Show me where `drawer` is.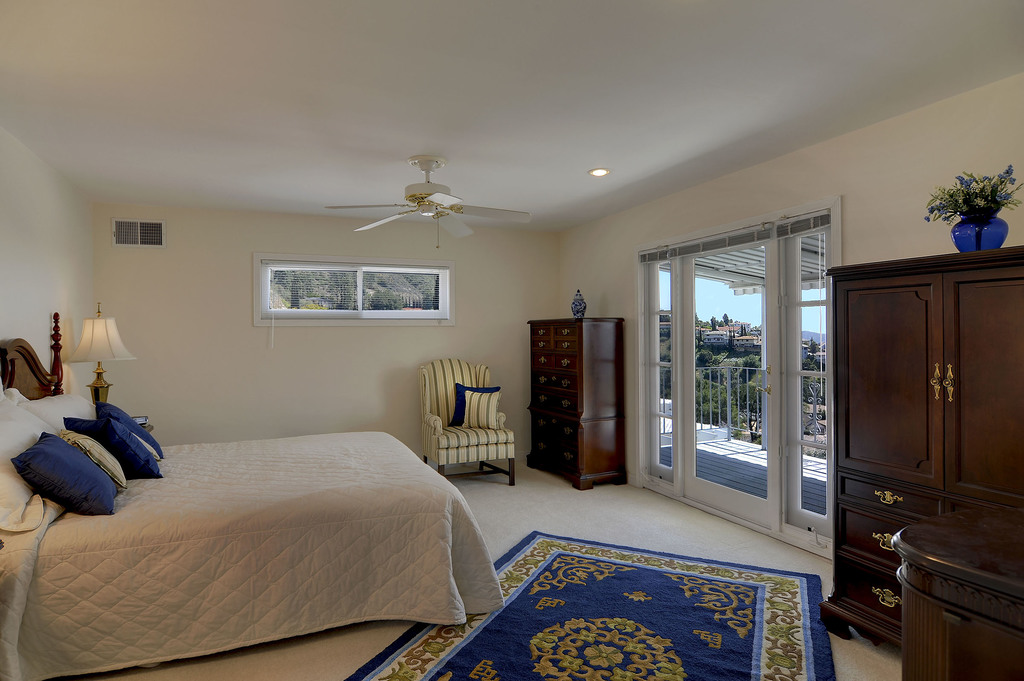
`drawer` is at (x1=552, y1=421, x2=580, y2=440).
